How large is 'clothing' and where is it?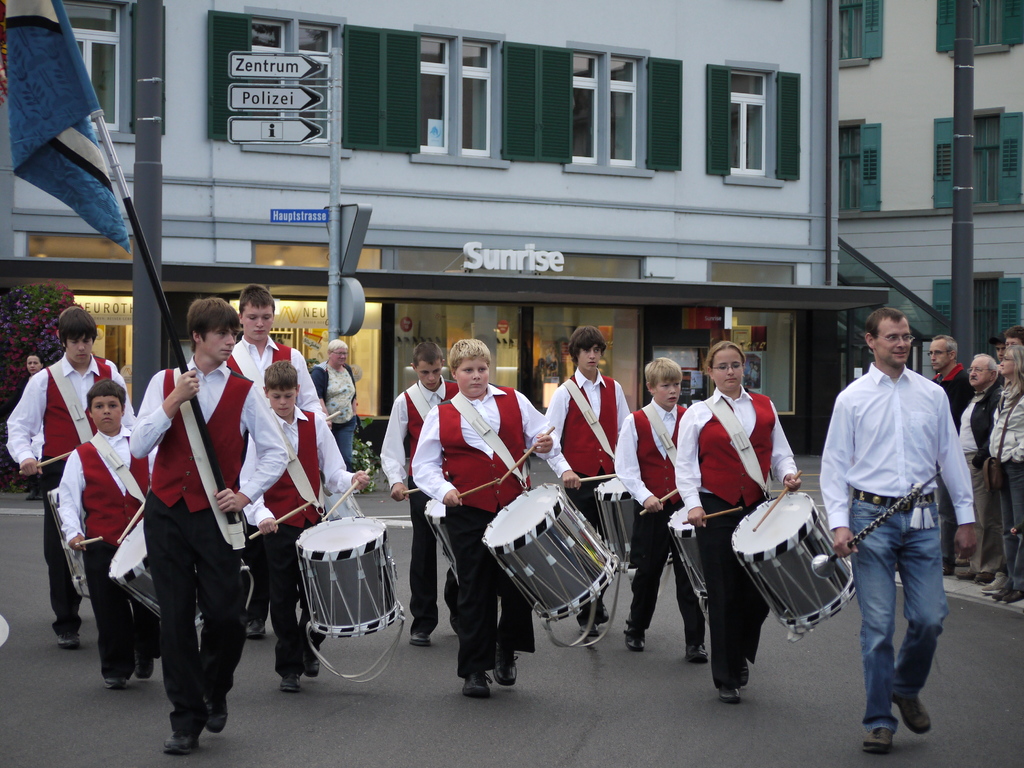
Bounding box: pyautogui.locateOnScreen(56, 424, 161, 680).
